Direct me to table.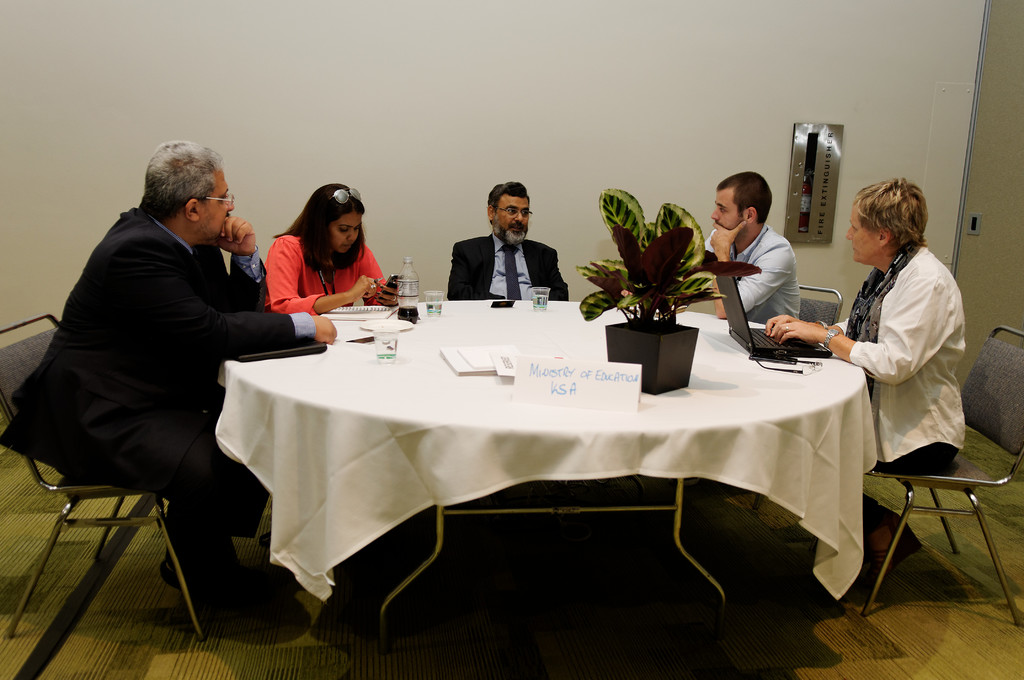
Direction: [left=209, top=305, right=898, bottom=631].
